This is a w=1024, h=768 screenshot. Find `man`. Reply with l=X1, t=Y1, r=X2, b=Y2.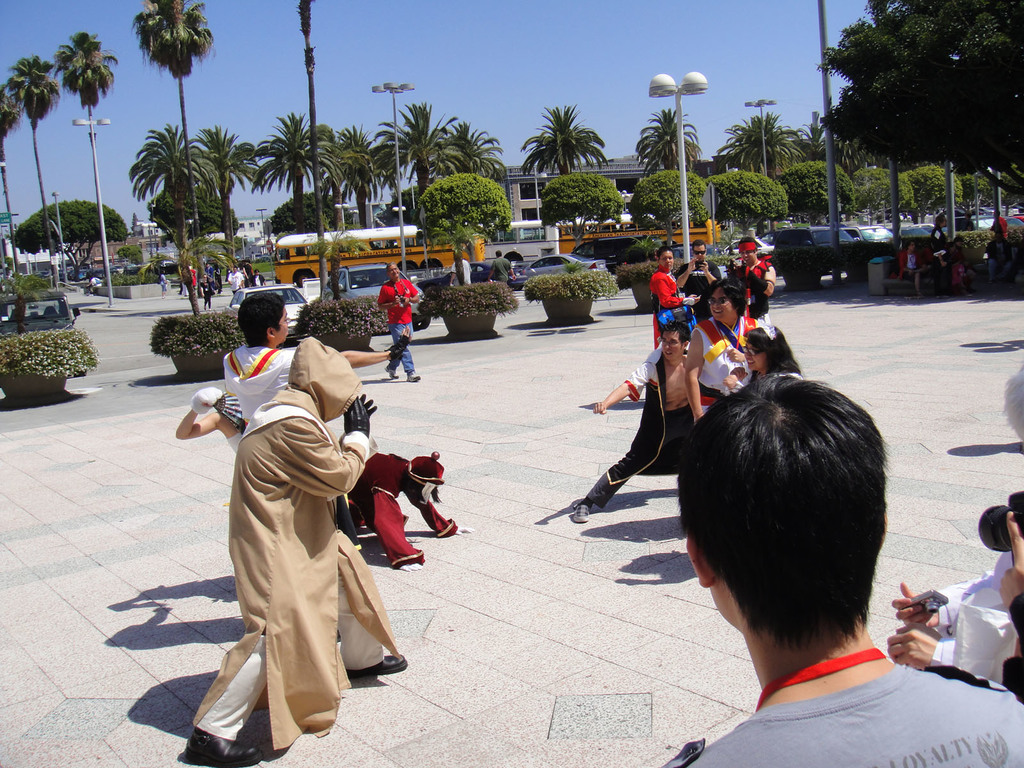
l=225, t=292, r=410, b=422.
